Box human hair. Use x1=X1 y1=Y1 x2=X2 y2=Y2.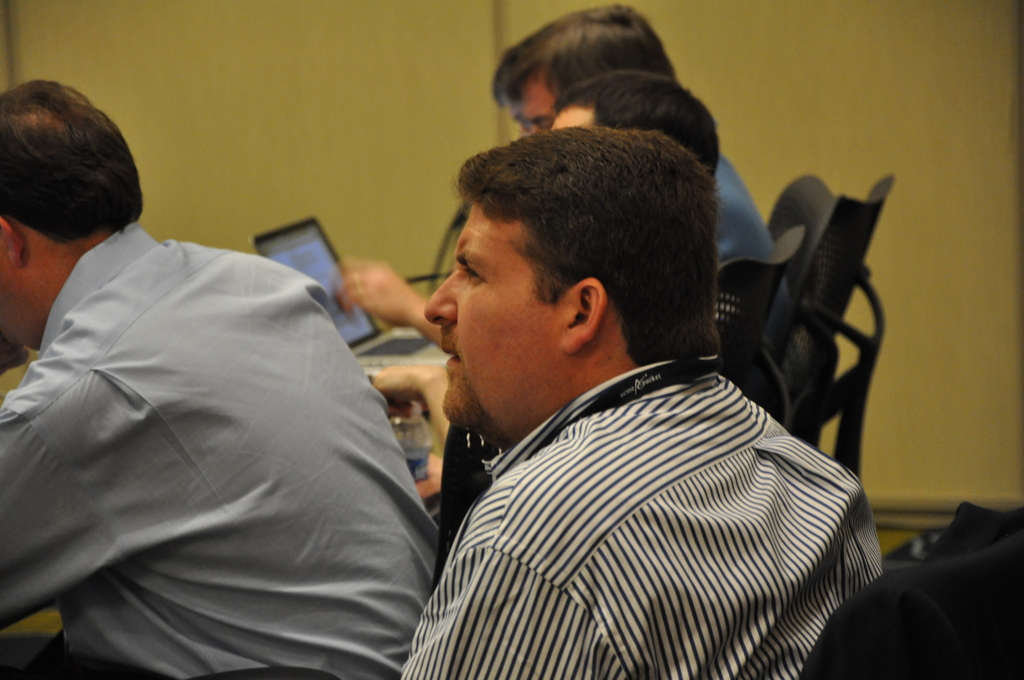
x1=551 y1=69 x2=717 y2=174.
